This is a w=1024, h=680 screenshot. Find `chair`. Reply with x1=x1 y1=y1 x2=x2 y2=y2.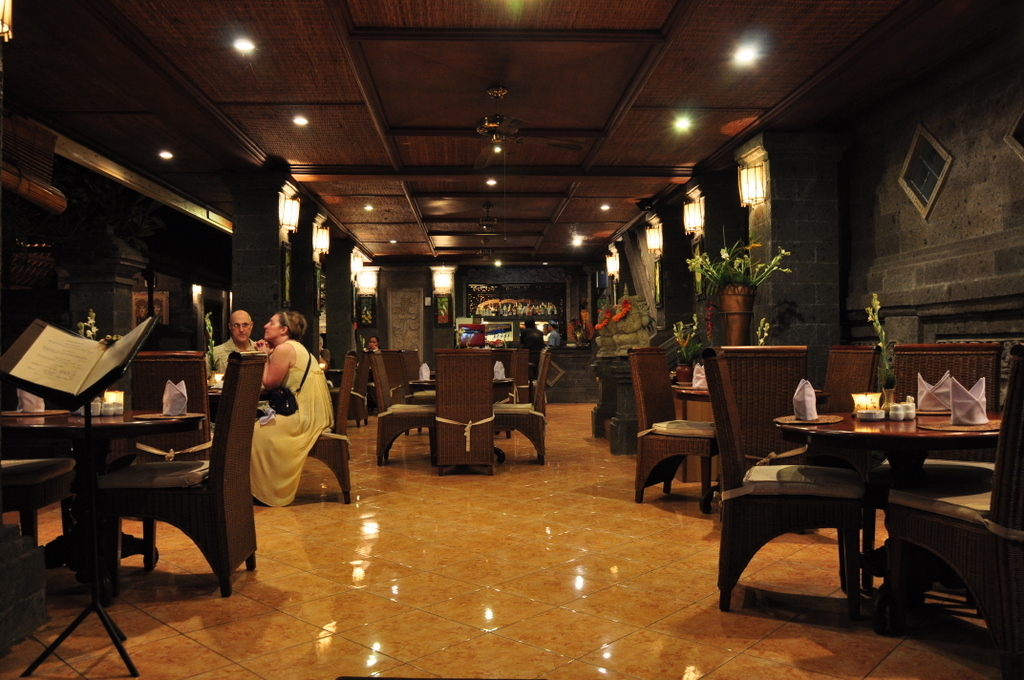
x1=879 y1=358 x2=1023 y2=679.
